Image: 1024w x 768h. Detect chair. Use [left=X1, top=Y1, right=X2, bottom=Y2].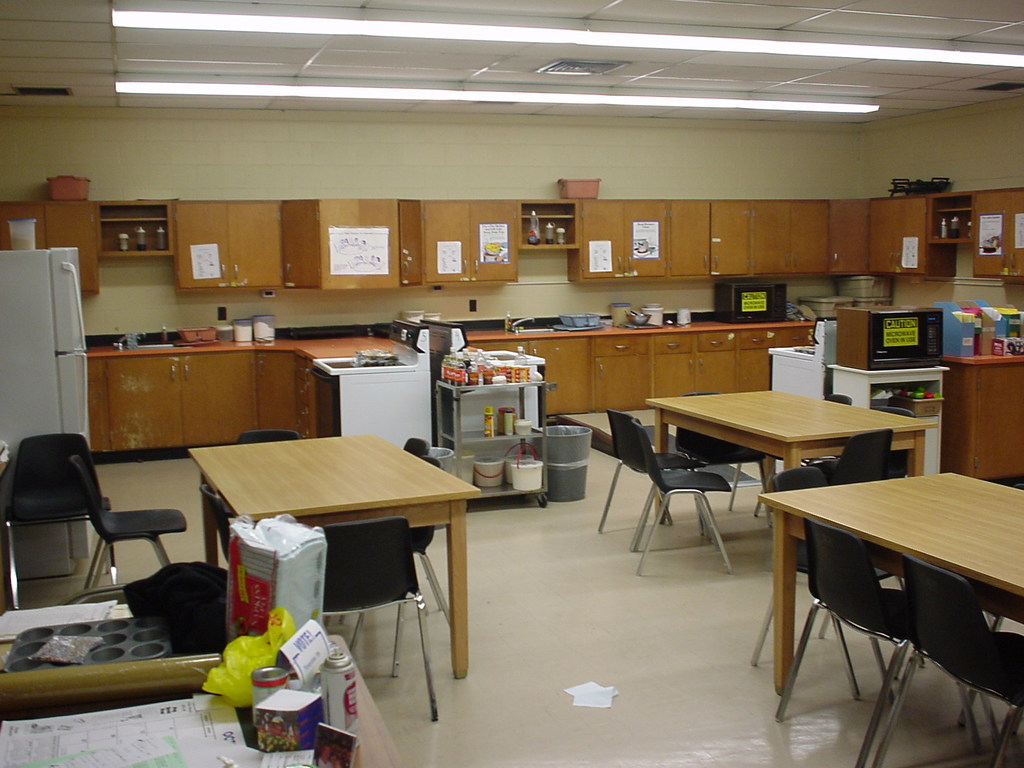
[left=673, top=387, right=768, bottom=511].
